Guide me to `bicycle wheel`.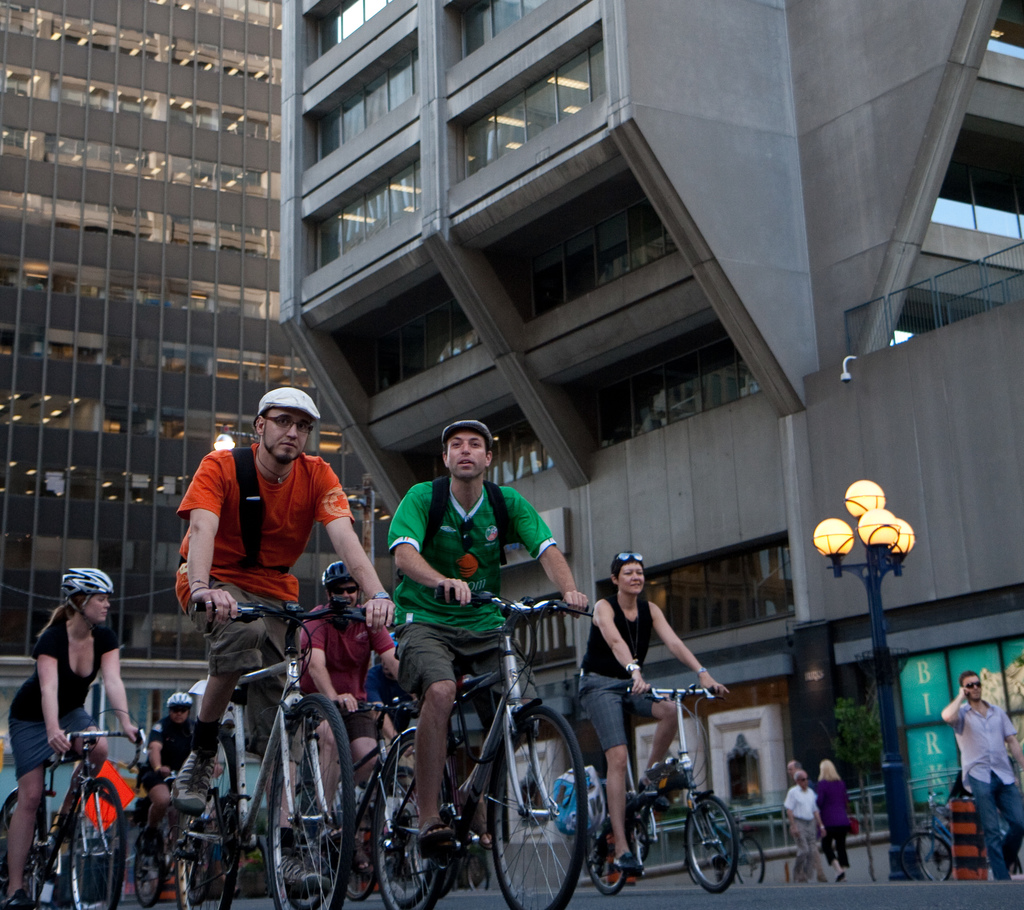
Guidance: BBox(685, 792, 738, 898).
